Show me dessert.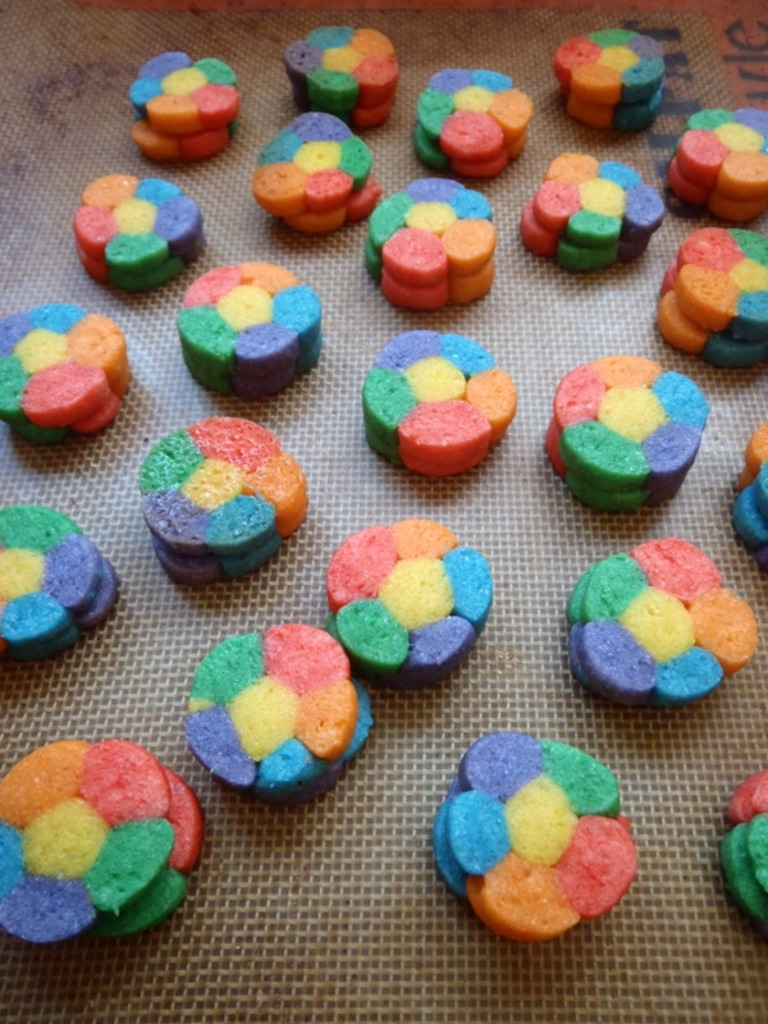
dessert is here: 545, 347, 705, 504.
